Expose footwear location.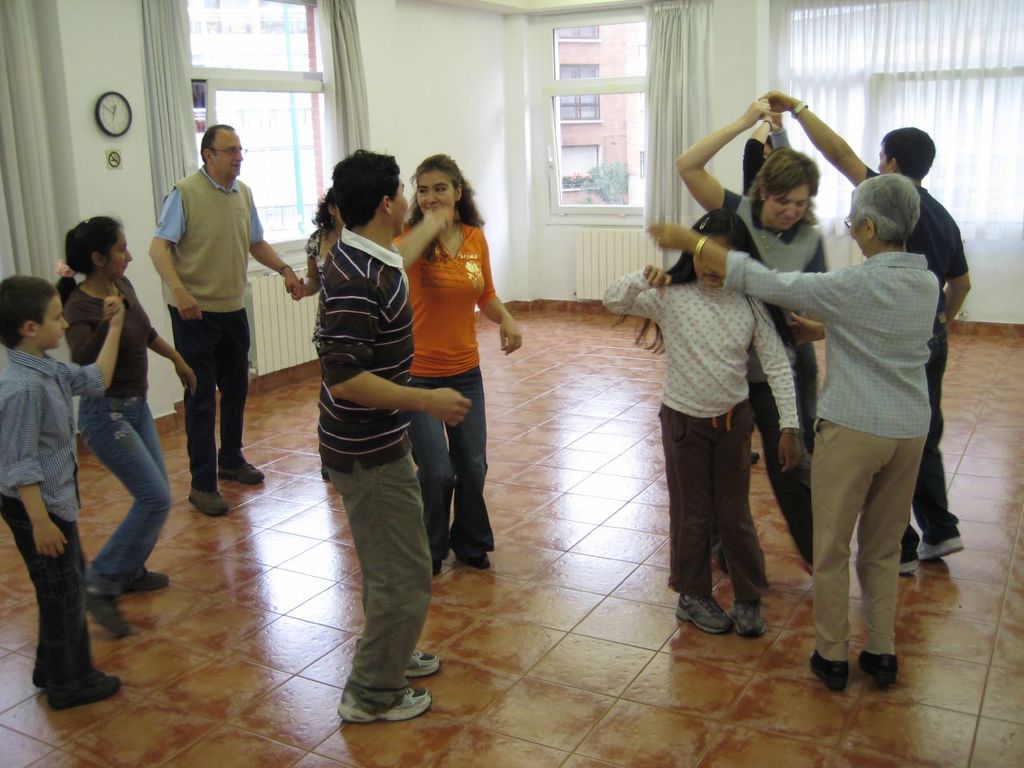
Exposed at (left=854, top=654, right=910, bottom=690).
